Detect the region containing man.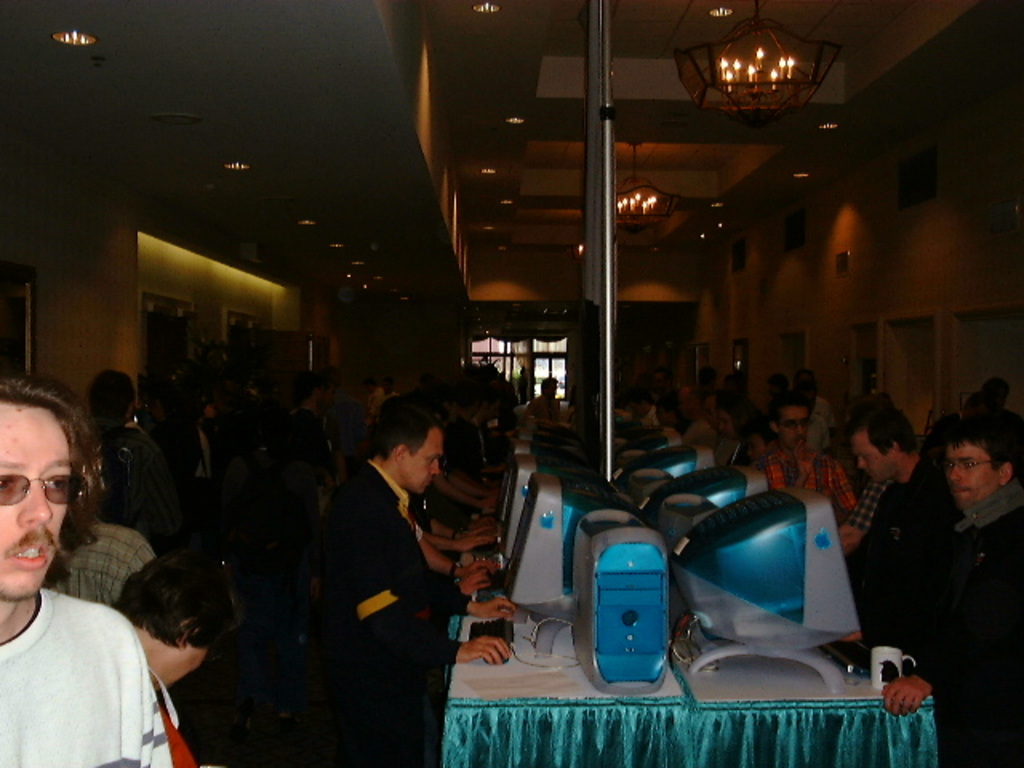
box=[517, 368, 558, 414].
